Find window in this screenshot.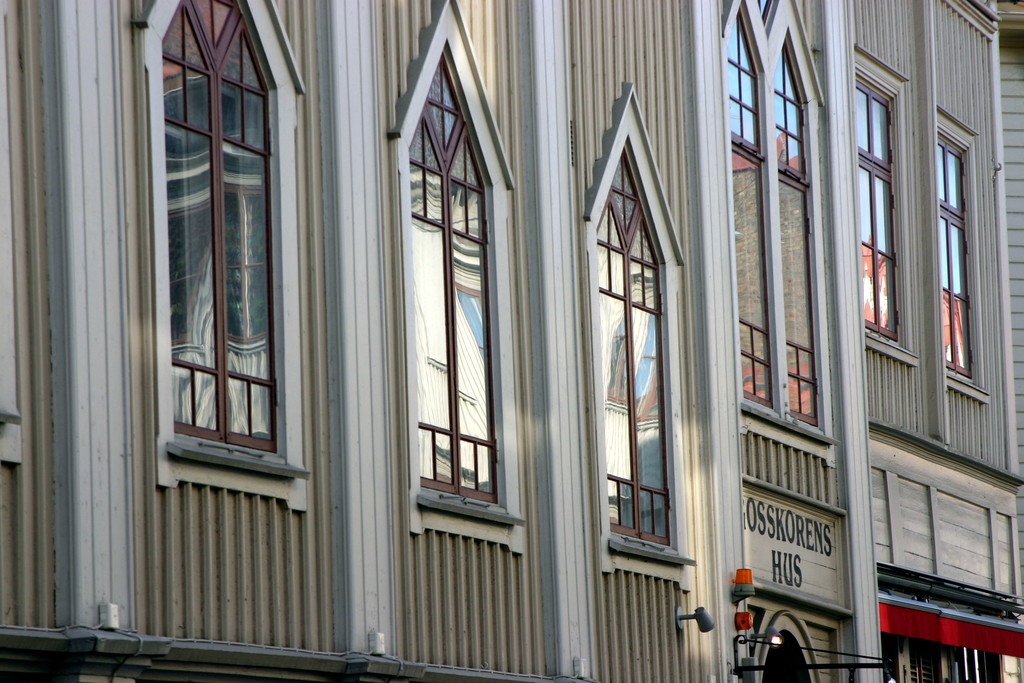
The bounding box for window is {"x1": 852, "y1": 63, "x2": 899, "y2": 343}.
